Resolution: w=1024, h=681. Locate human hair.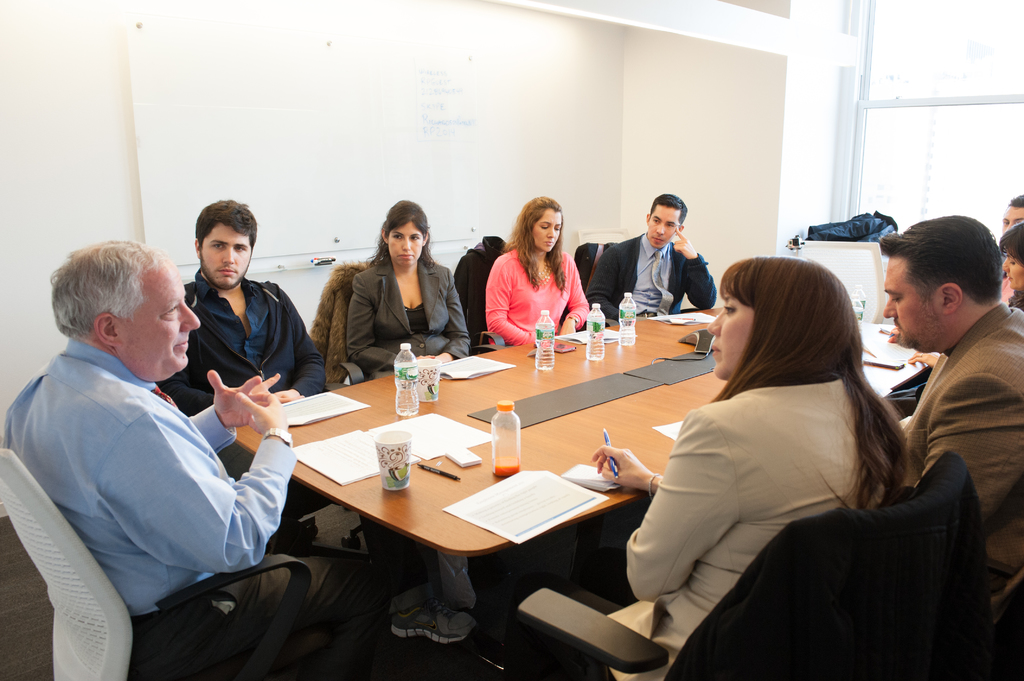
locate(1010, 196, 1023, 207).
